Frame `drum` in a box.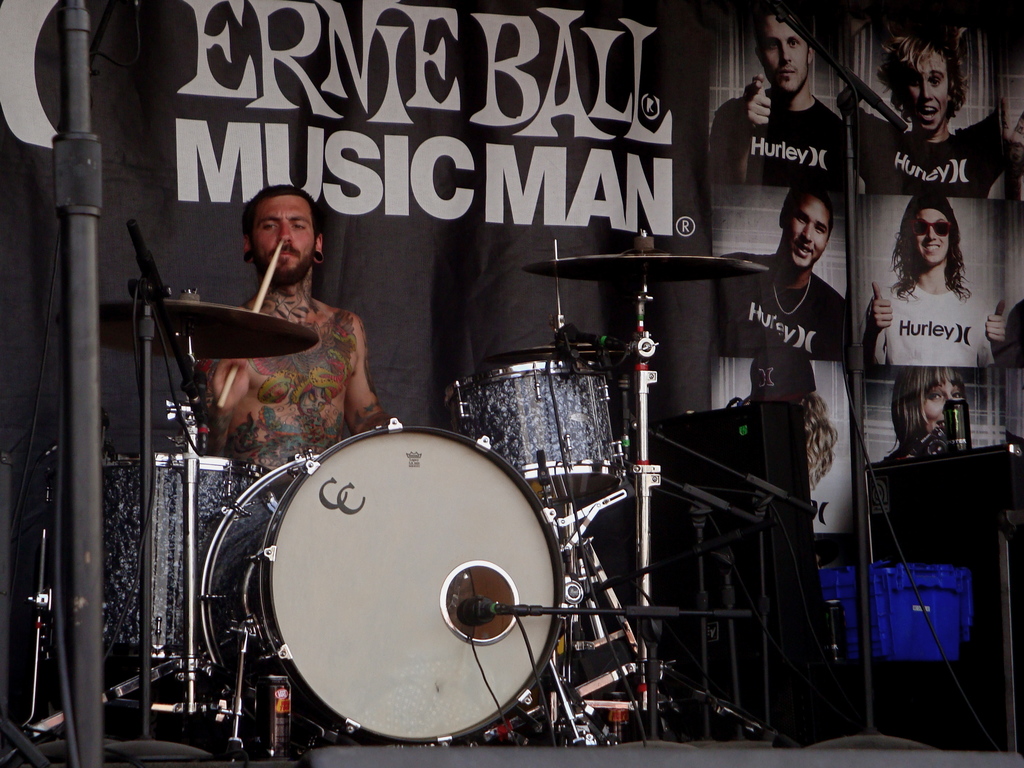
bbox=(442, 359, 625, 506).
